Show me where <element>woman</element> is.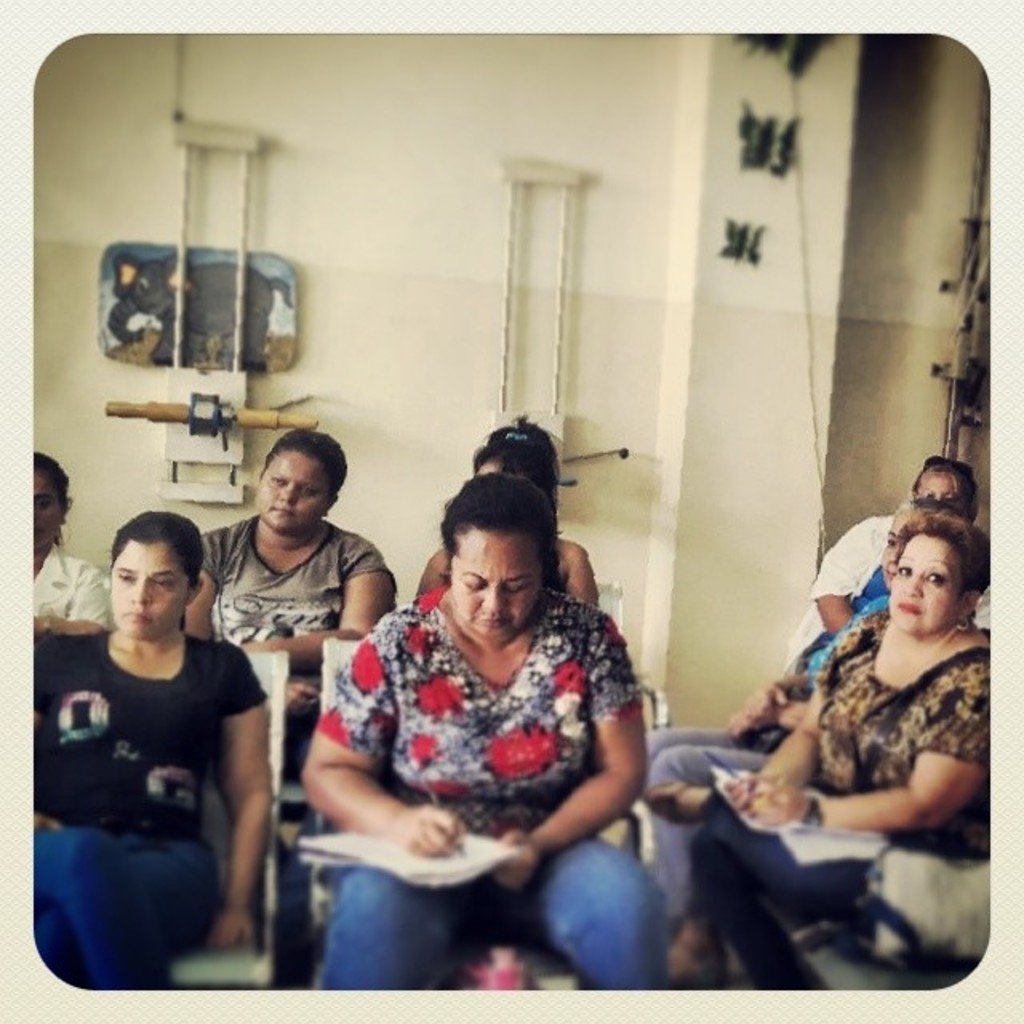
<element>woman</element> is at BBox(622, 504, 986, 965).
